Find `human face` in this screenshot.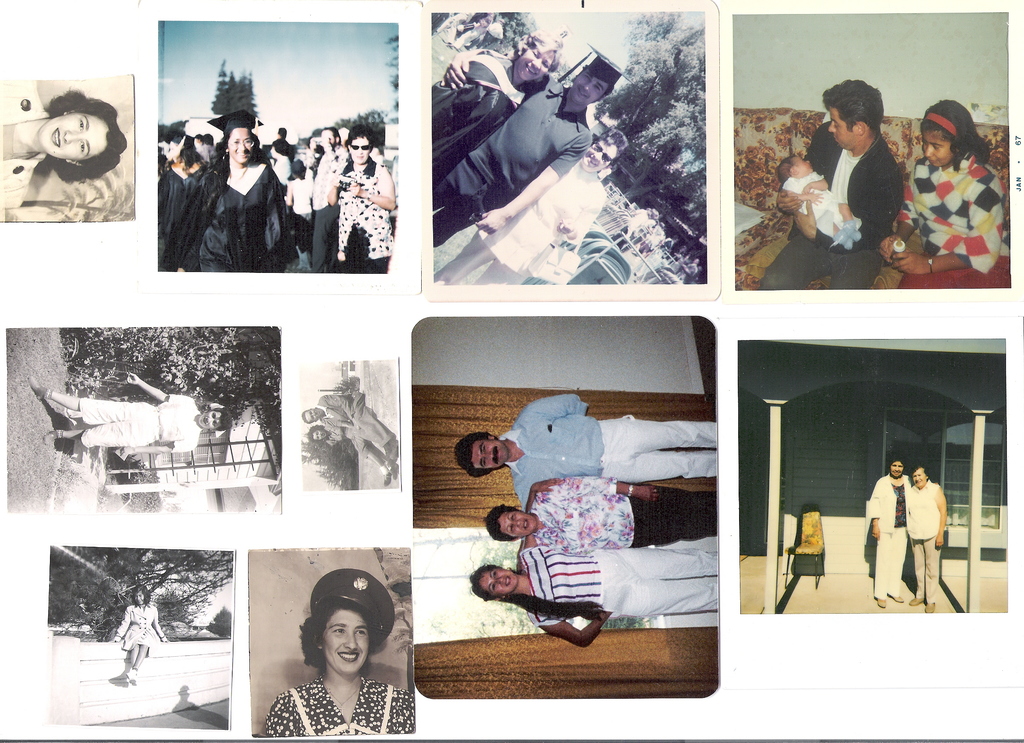
The bounding box for `human face` is <box>480,568,521,596</box>.
